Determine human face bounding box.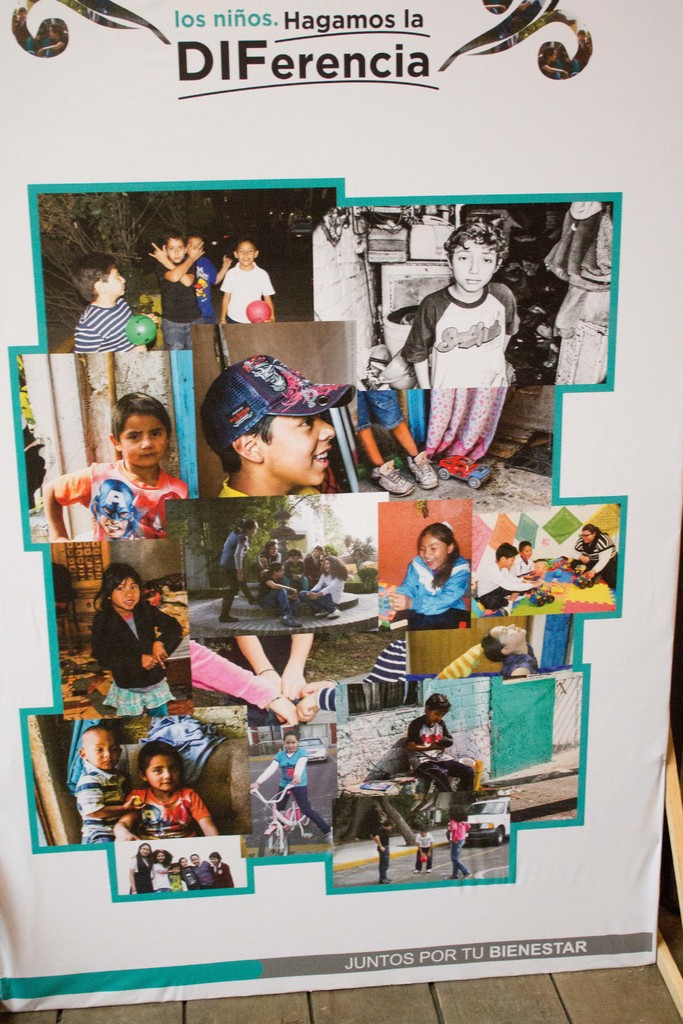
Determined: x1=519, y1=541, x2=535, y2=560.
